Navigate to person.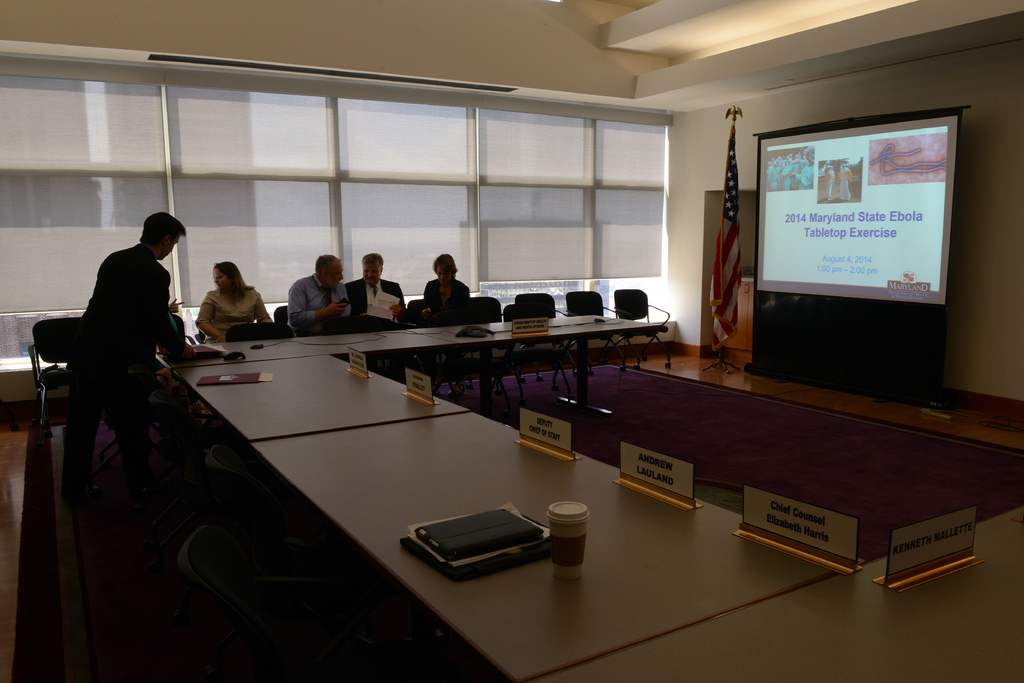
Navigation target: BBox(418, 252, 473, 318).
